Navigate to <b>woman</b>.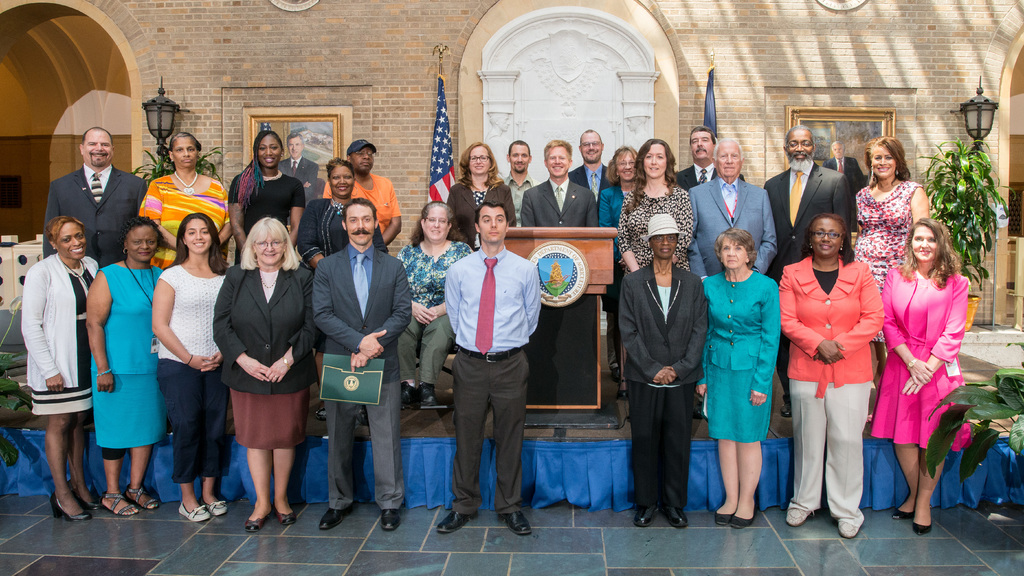
Navigation target: detection(850, 131, 930, 388).
